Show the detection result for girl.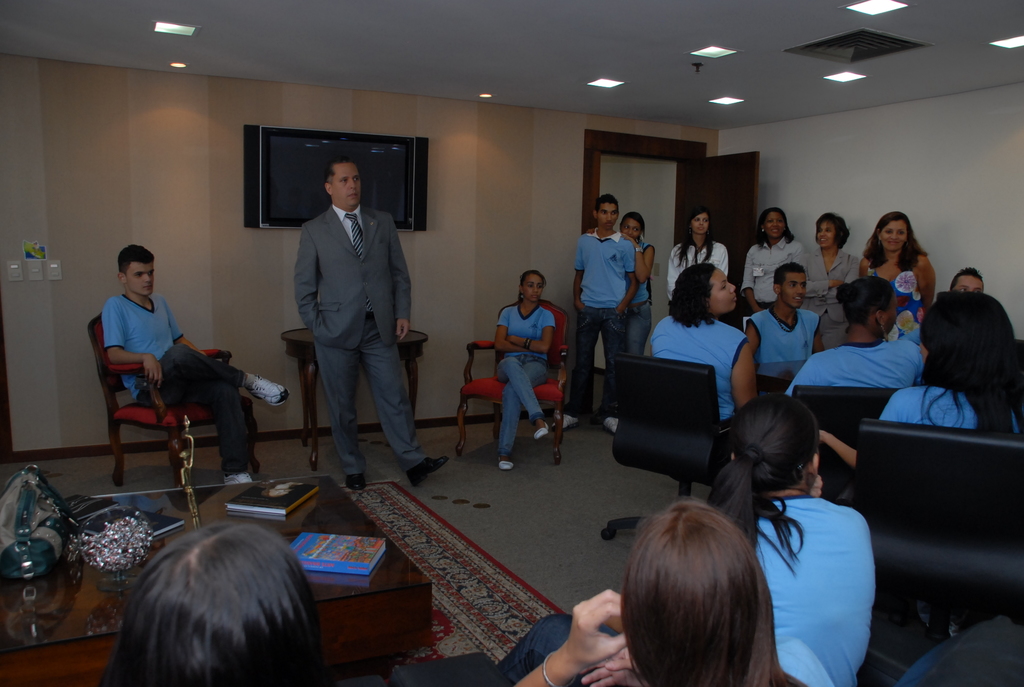
(821,287,1023,507).
